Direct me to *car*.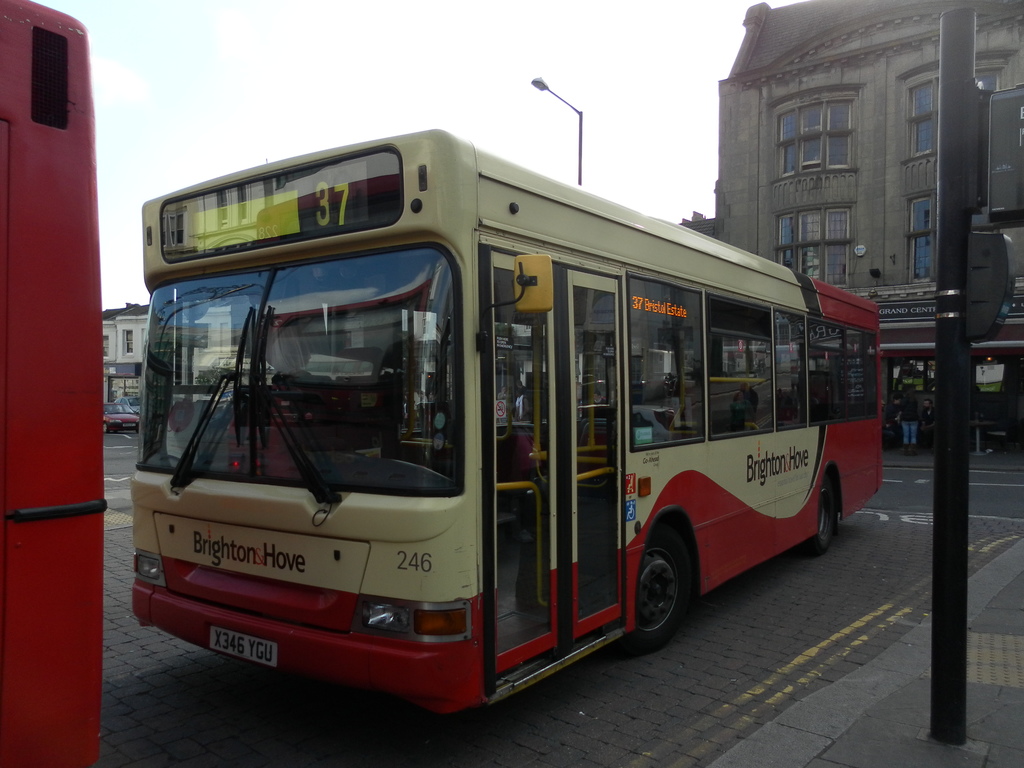
Direction: <box>118,396,139,413</box>.
